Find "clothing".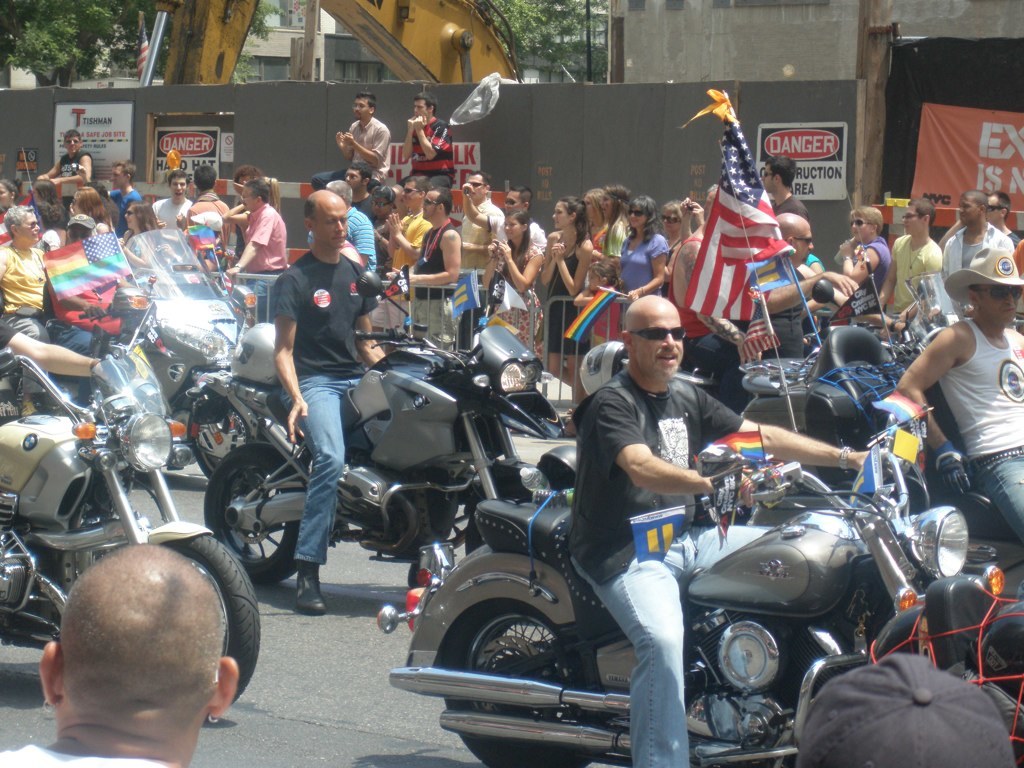
select_region(267, 249, 383, 561).
